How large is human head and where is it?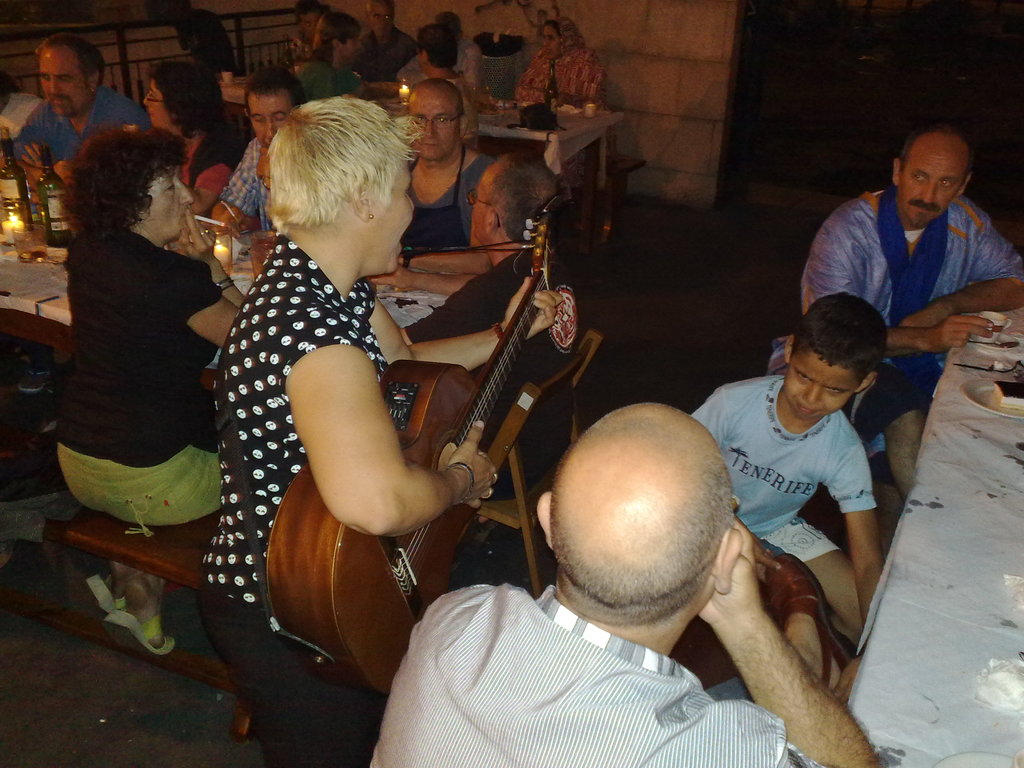
Bounding box: [541,16,582,58].
